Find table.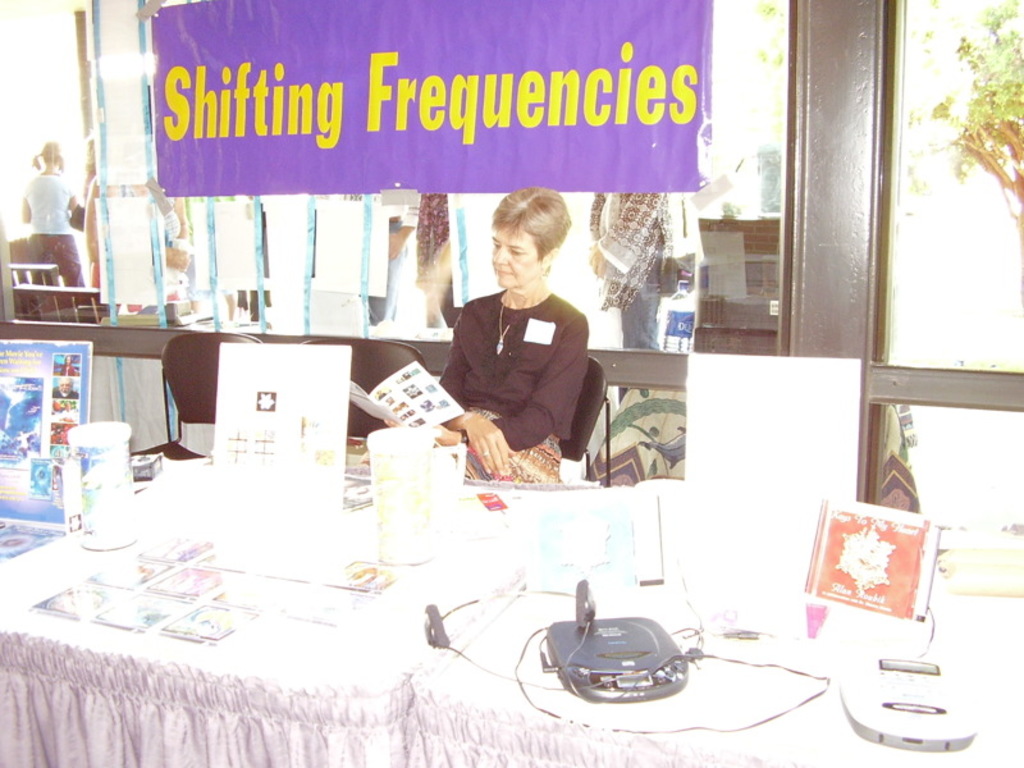
x1=406 y1=566 x2=1023 y2=767.
